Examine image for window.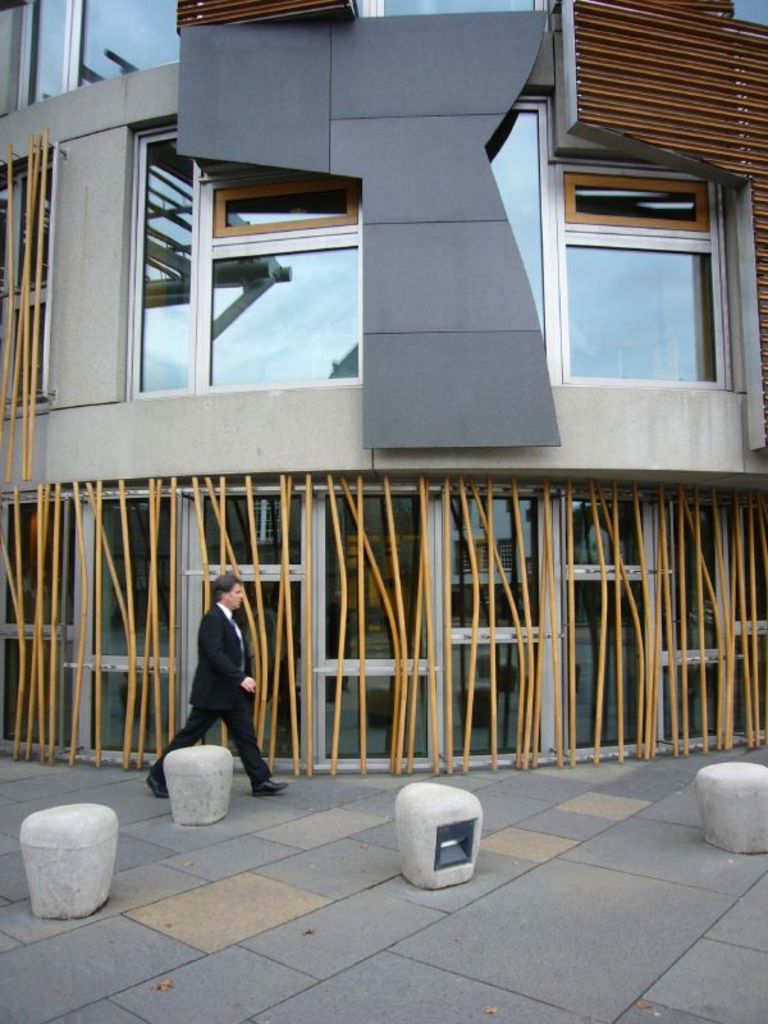
Examination result: box=[540, 175, 739, 406].
